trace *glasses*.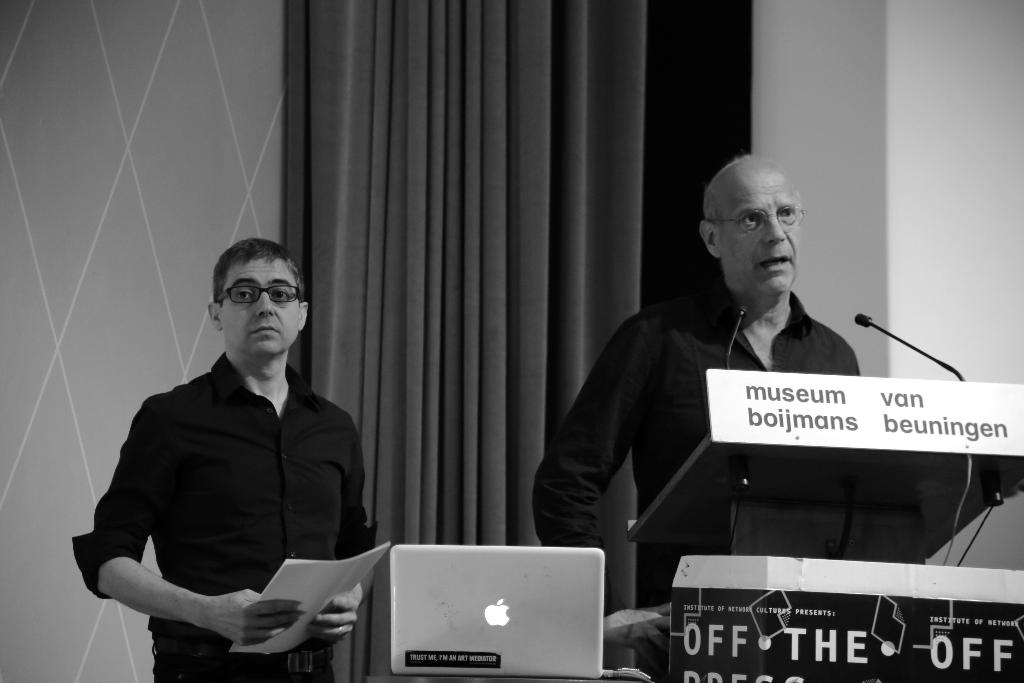
Traced to <region>214, 283, 303, 304</region>.
